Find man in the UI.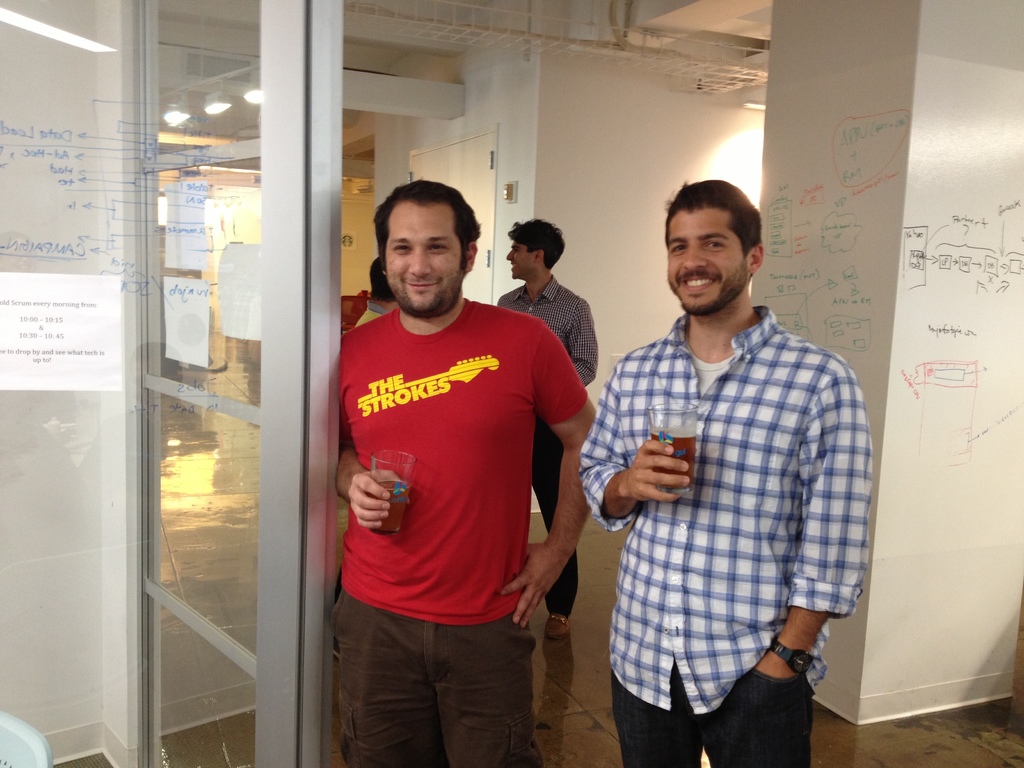
UI element at <bbox>490, 224, 602, 630</bbox>.
